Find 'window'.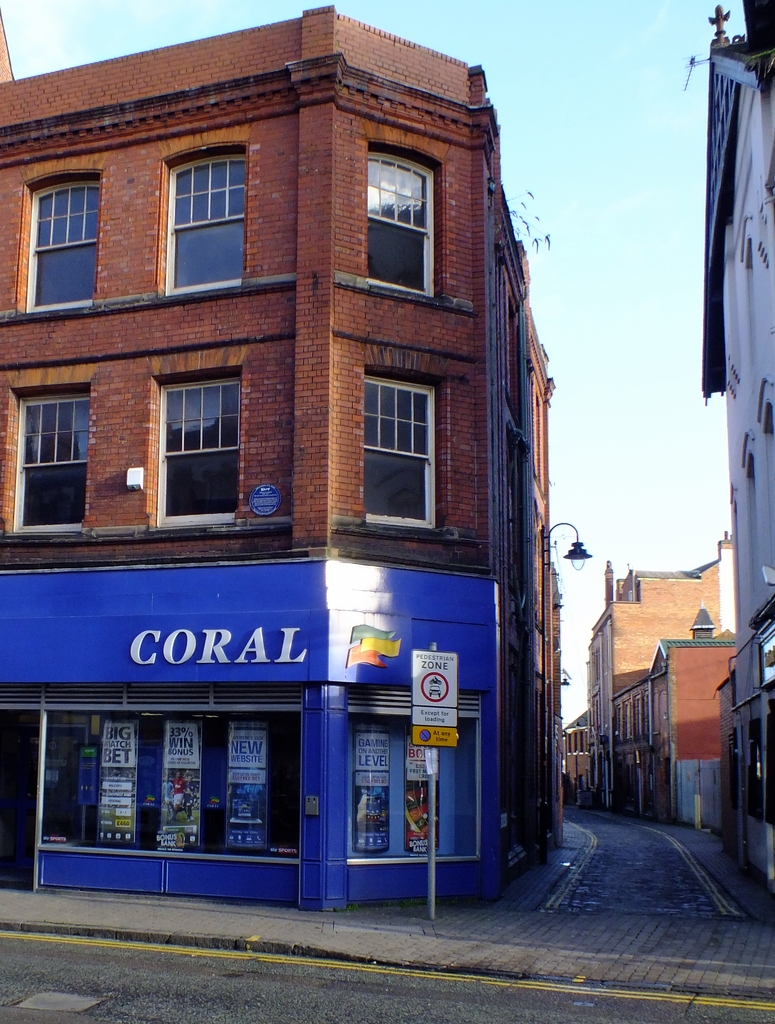
rect(357, 357, 445, 527).
